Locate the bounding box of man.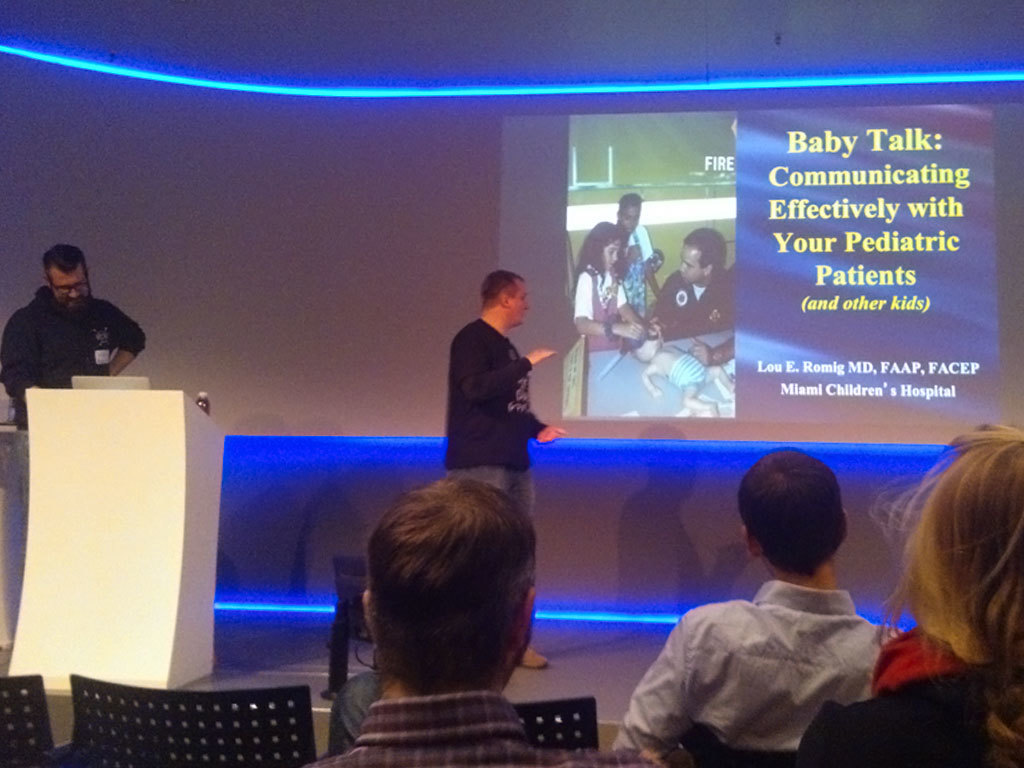
Bounding box: l=444, t=265, r=567, b=667.
